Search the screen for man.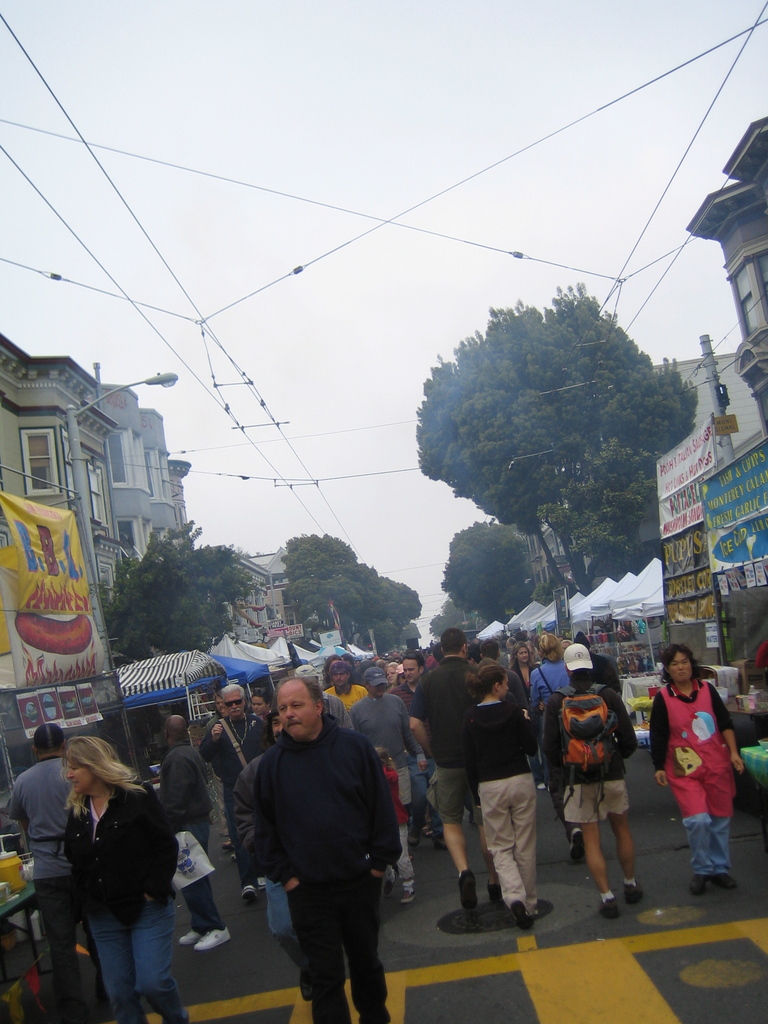
Found at box(290, 661, 356, 730).
